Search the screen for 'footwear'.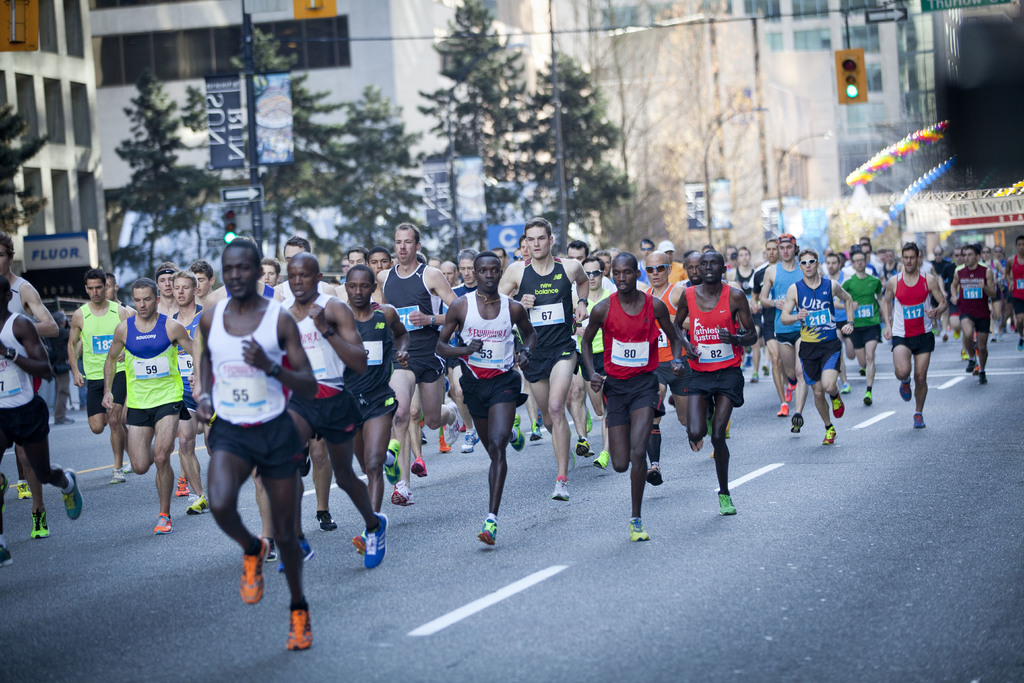
Found at bbox(792, 411, 803, 436).
